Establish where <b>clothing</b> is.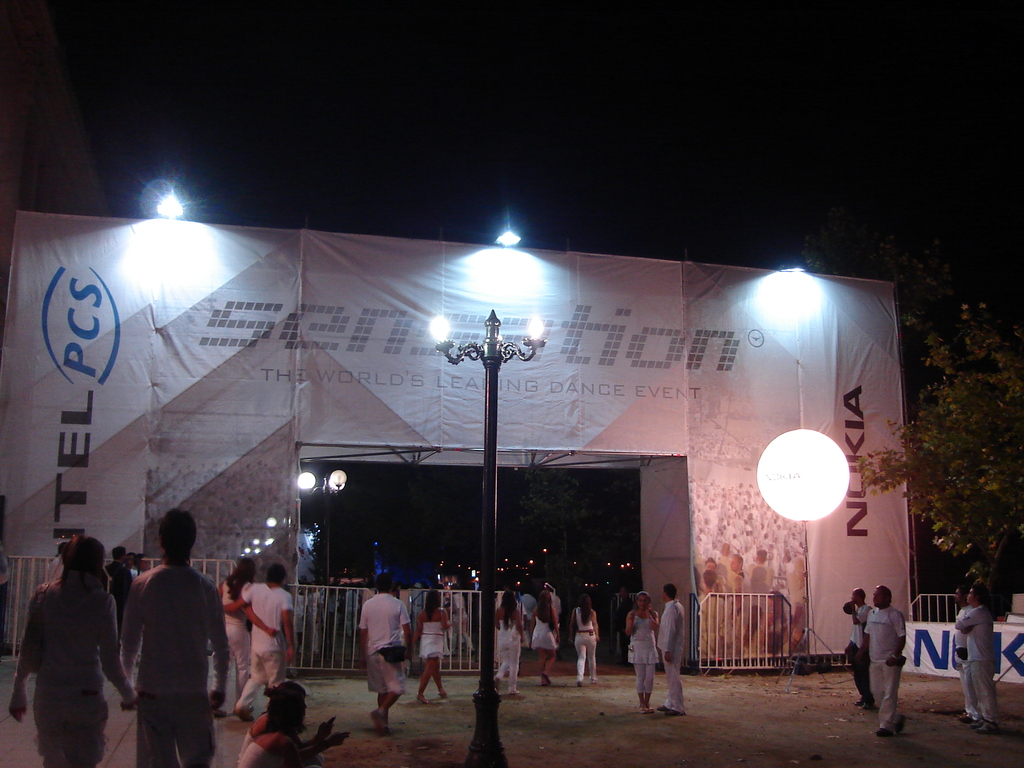
Established at l=520, t=593, r=538, b=622.
